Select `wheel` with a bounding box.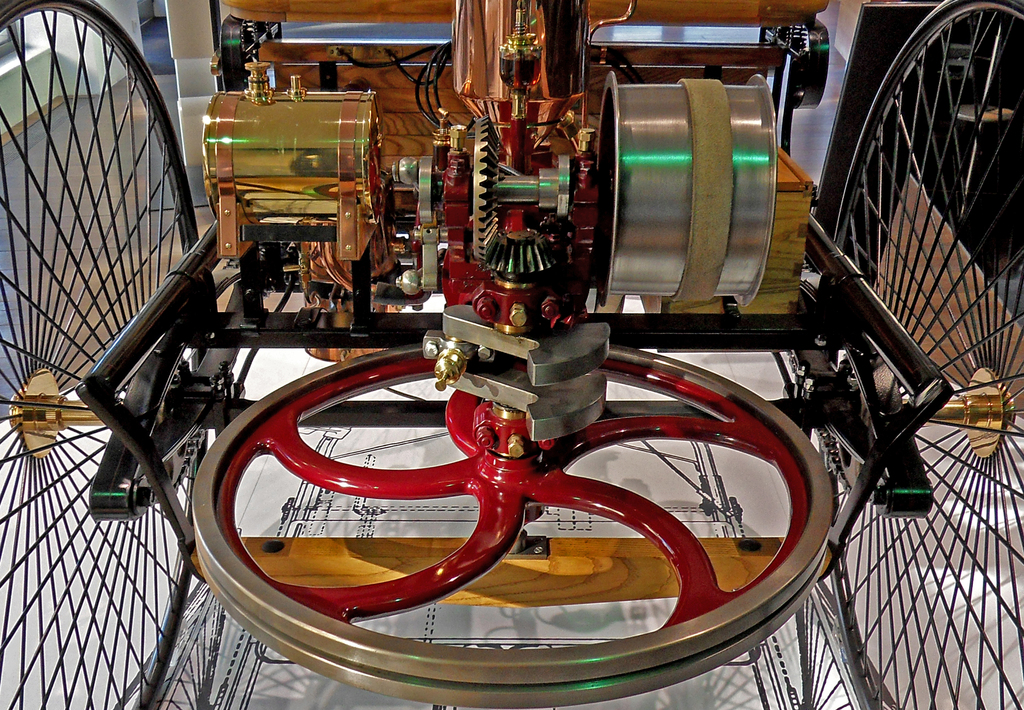
(808,0,1023,709).
